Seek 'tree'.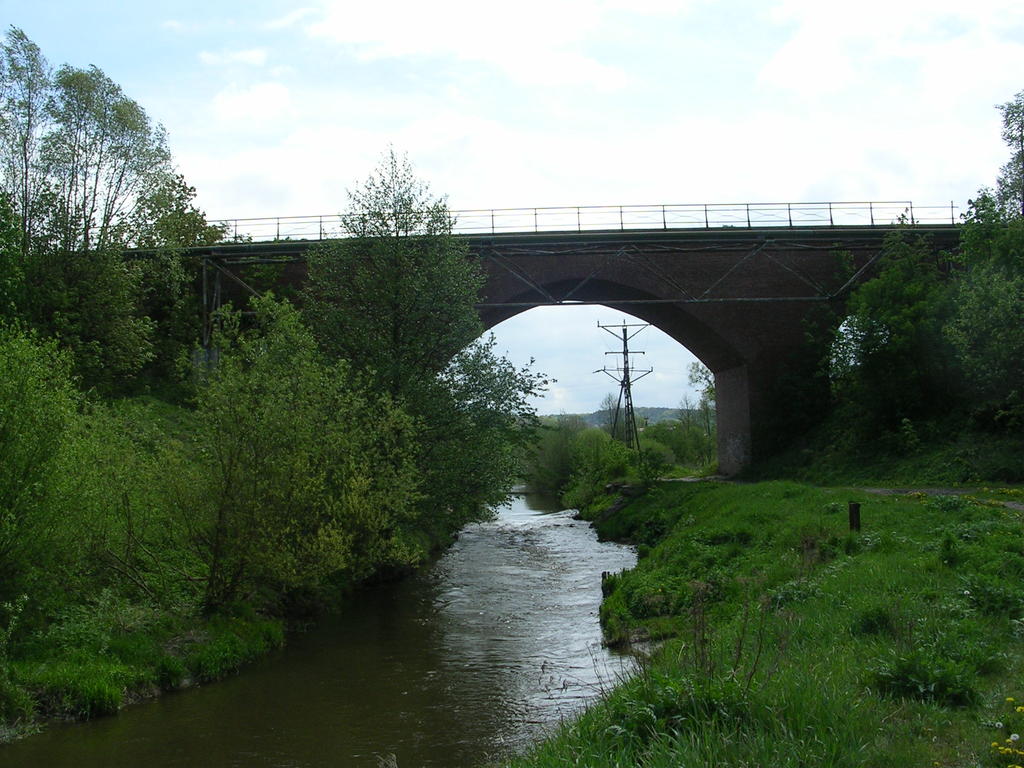
bbox=[683, 356, 730, 458].
